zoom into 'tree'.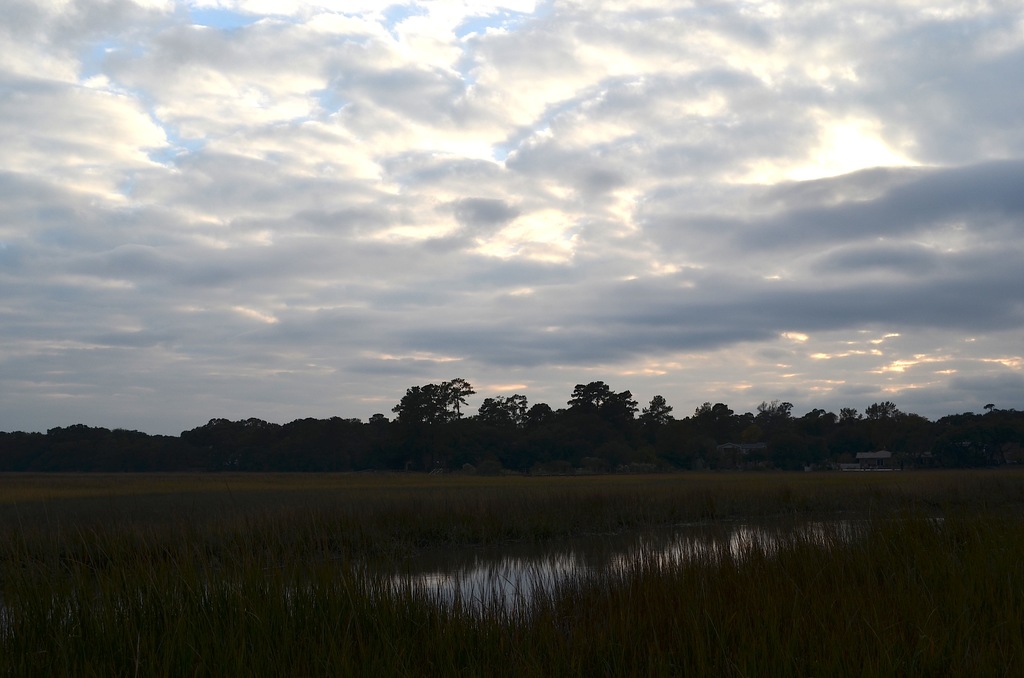
Zoom target: region(385, 369, 476, 455).
